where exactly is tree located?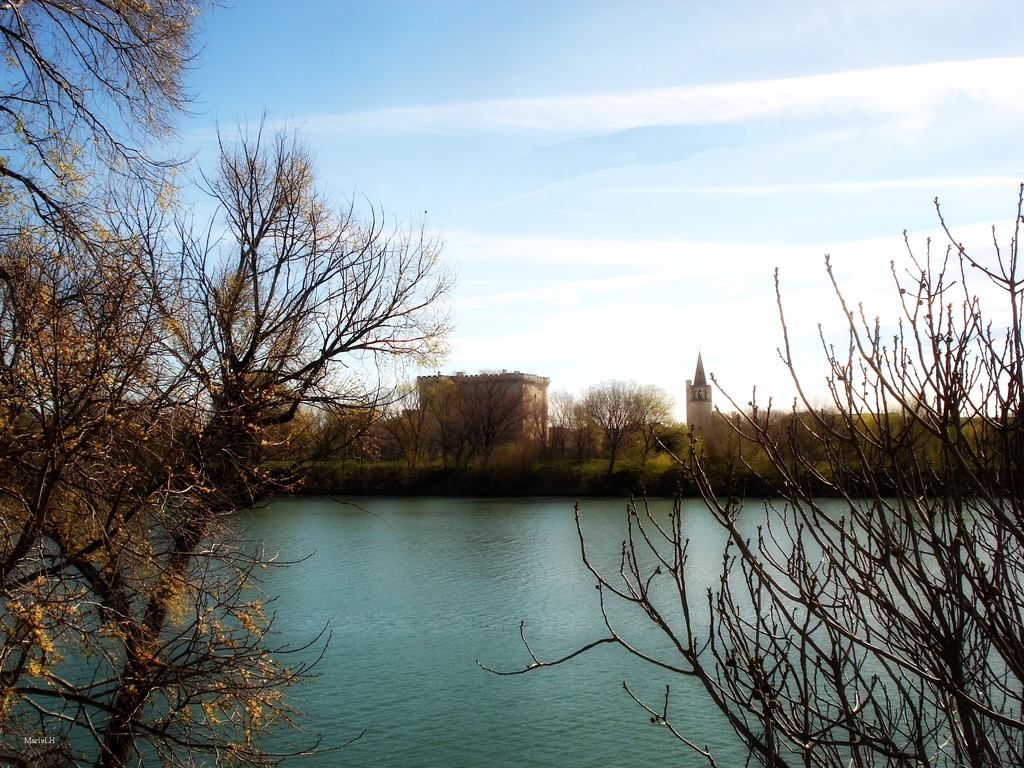
Its bounding box is [0,0,239,373].
